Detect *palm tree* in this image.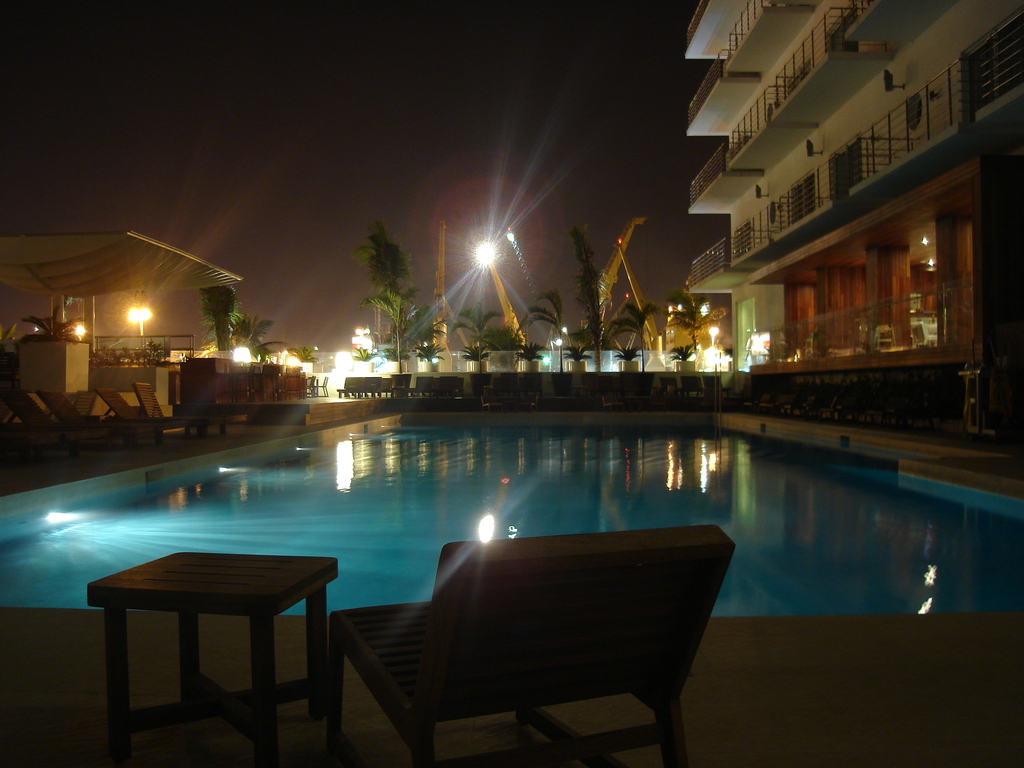
Detection: 369 291 441 381.
